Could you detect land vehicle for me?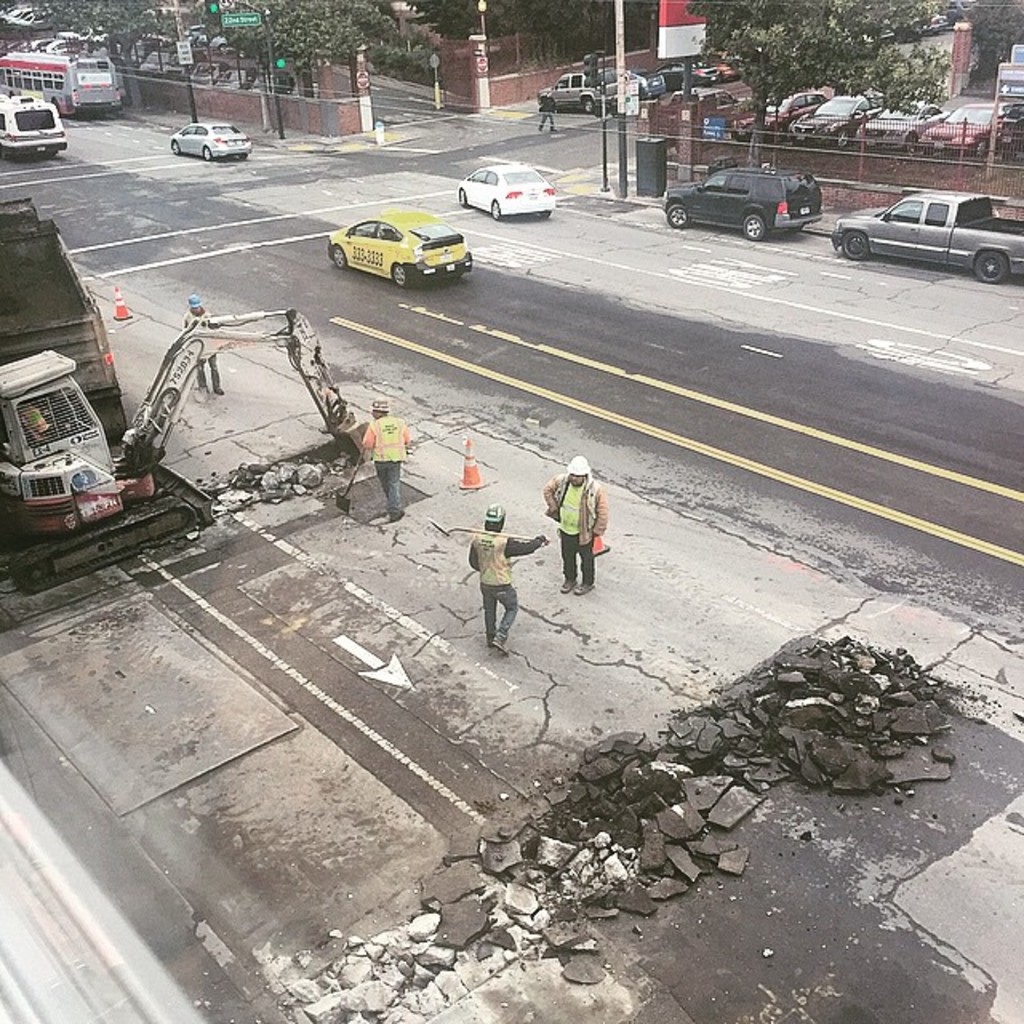
Detection result: 621/67/658/86.
